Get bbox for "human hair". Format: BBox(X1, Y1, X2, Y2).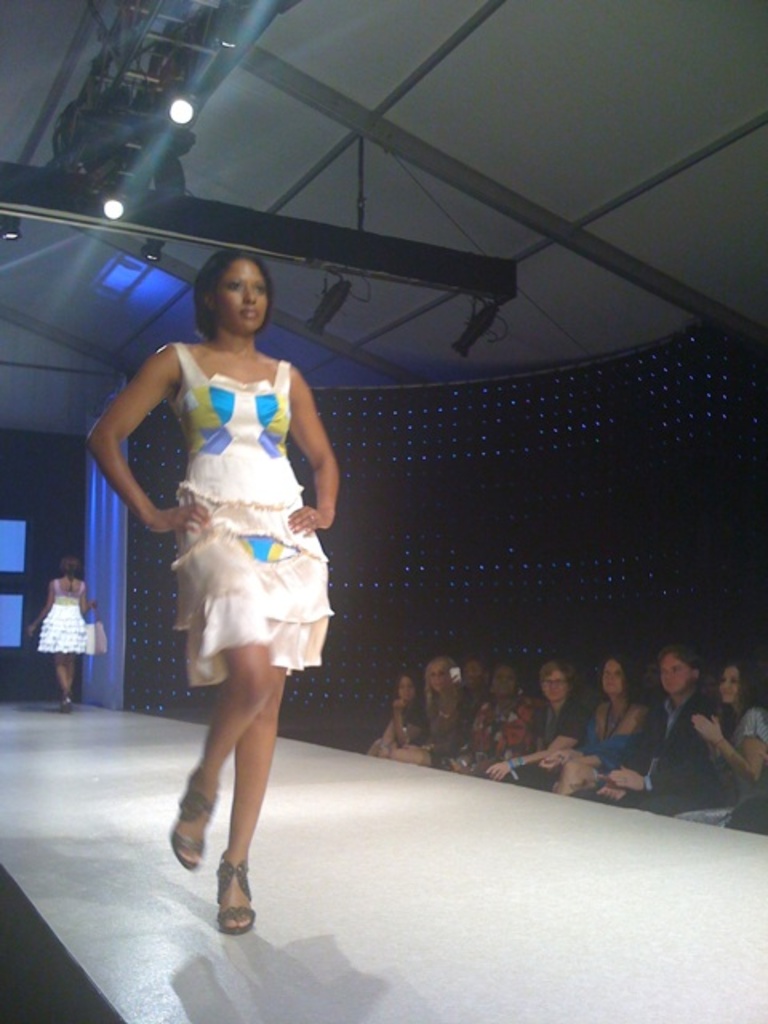
BBox(539, 658, 579, 698).
